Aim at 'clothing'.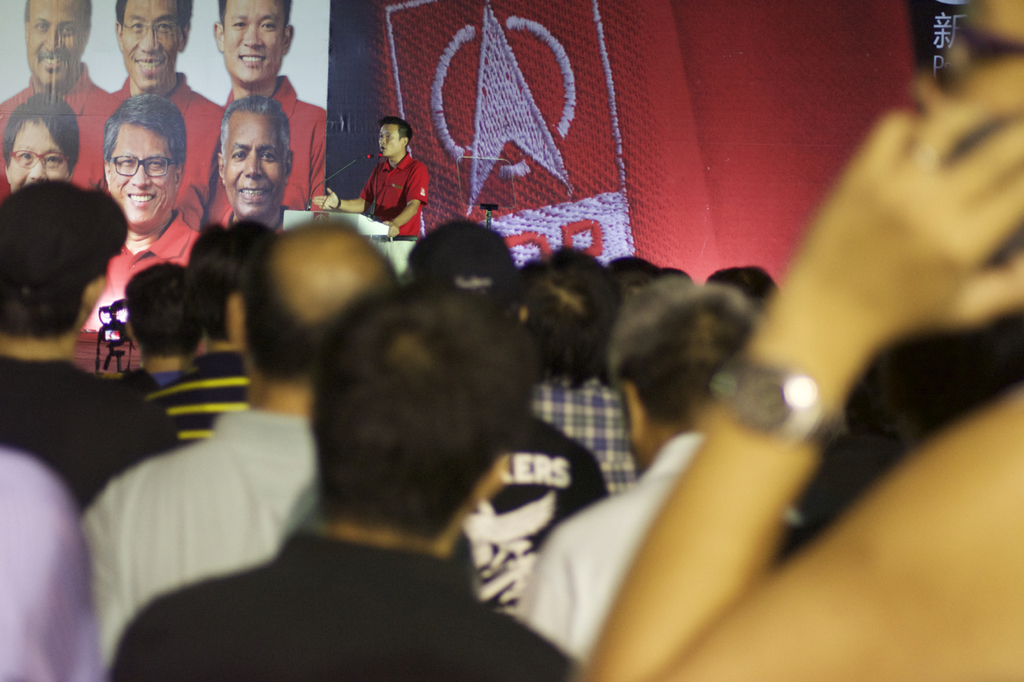
Aimed at (x1=461, y1=413, x2=614, y2=626).
